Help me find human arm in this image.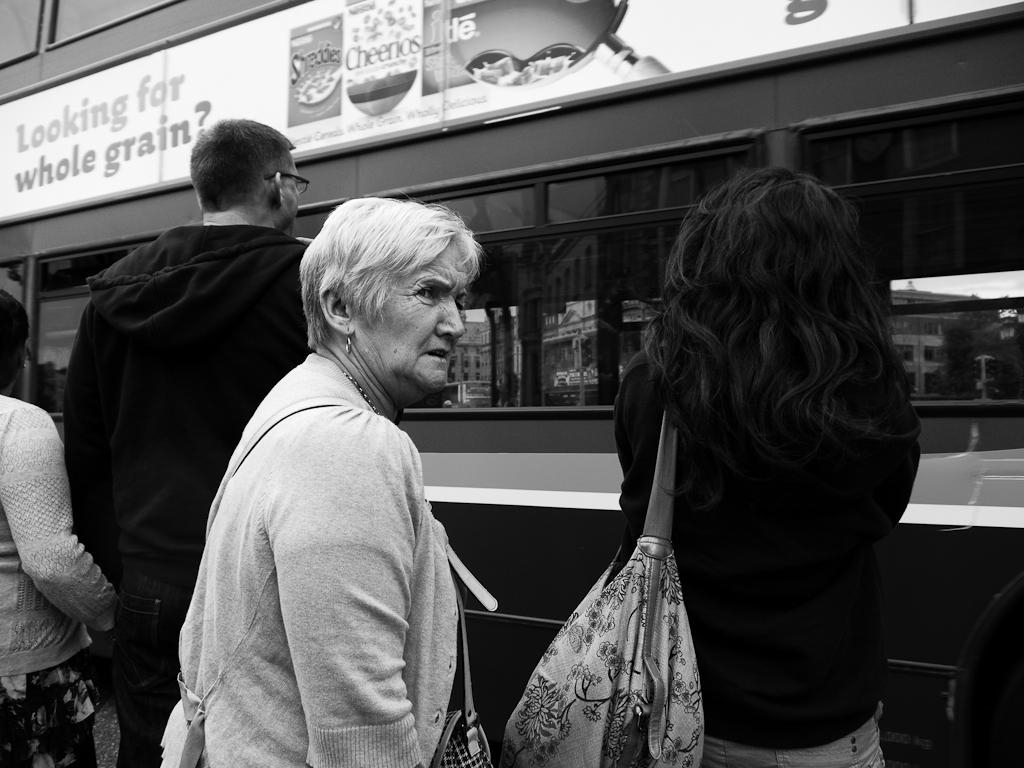
Found it: 254,401,429,767.
